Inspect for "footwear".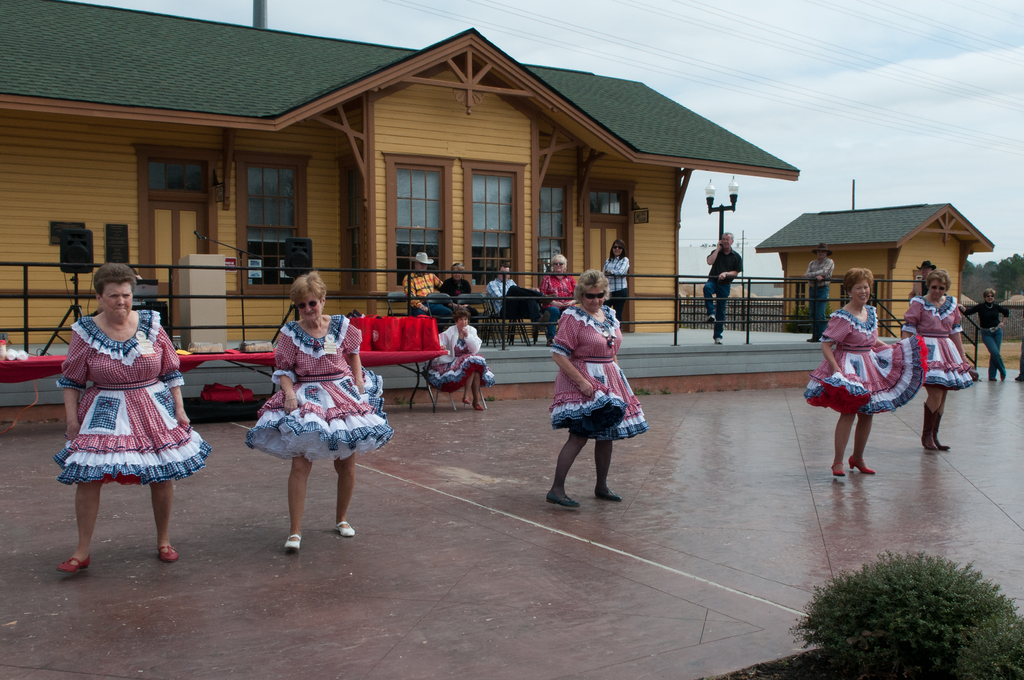
Inspection: box=[545, 492, 577, 503].
